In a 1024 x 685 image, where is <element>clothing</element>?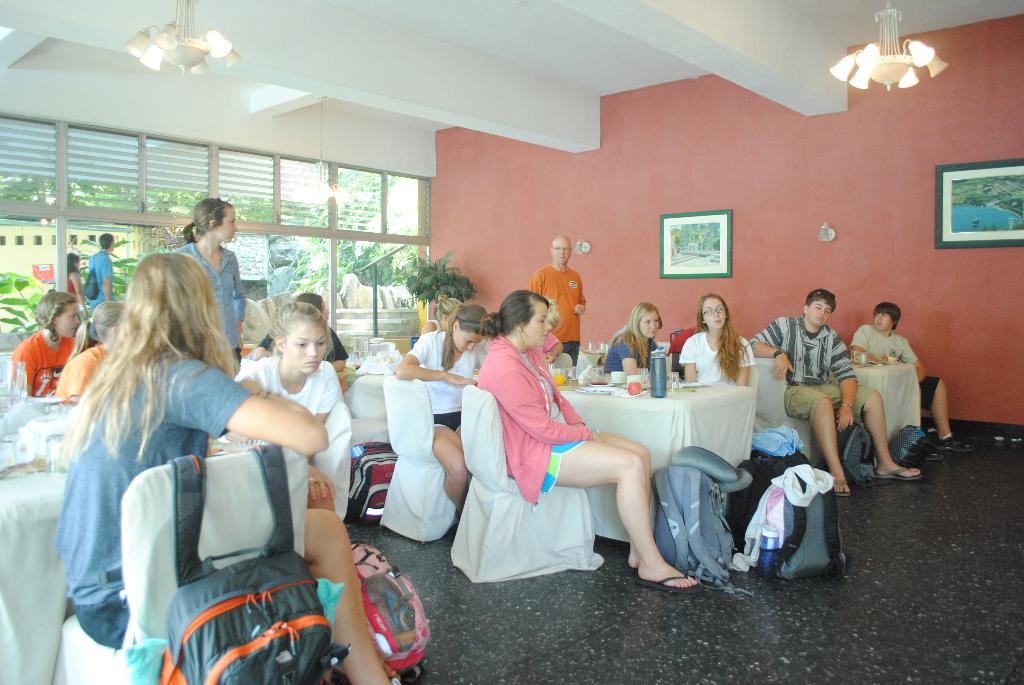
{"left": 223, "top": 356, "right": 346, "bottom": 436}.
